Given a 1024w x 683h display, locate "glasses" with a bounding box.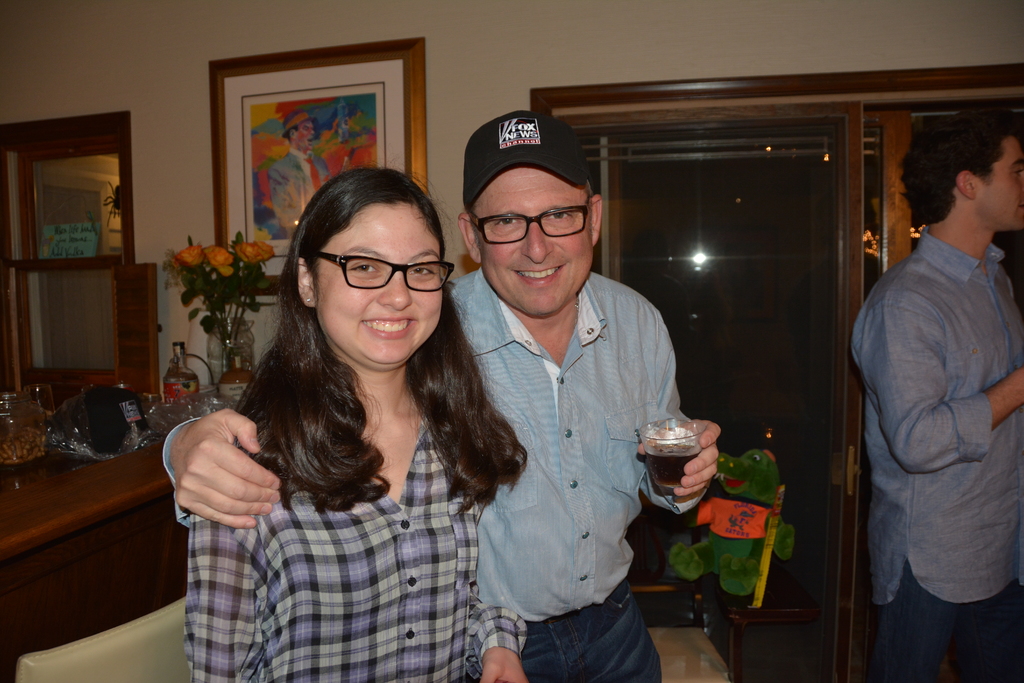
Located: (470, 201, 598, 250).
